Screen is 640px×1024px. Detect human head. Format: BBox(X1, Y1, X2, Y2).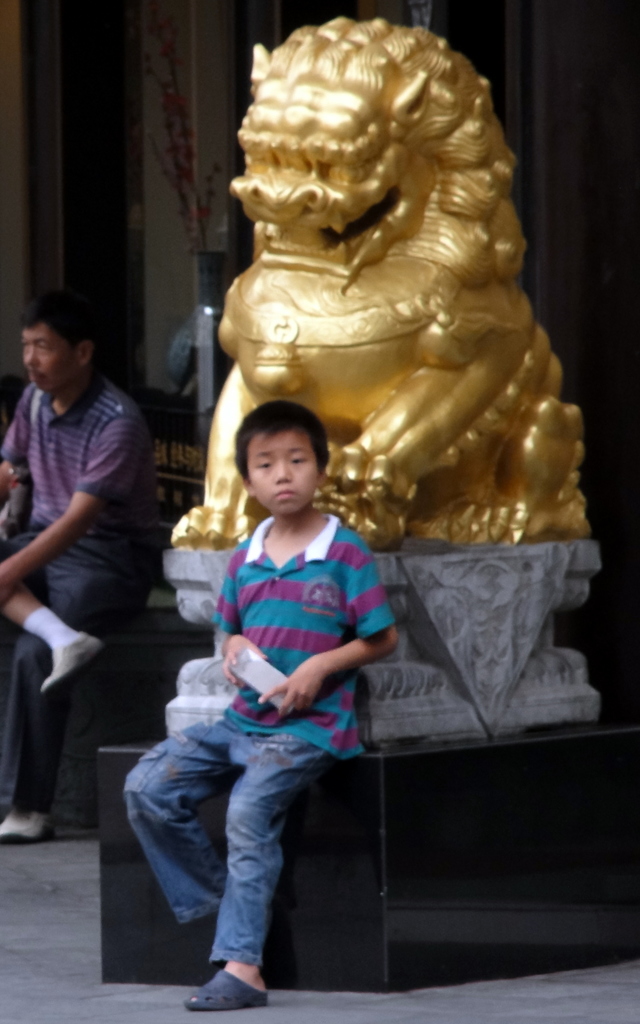
BBox(238, 372, 326, 503).
